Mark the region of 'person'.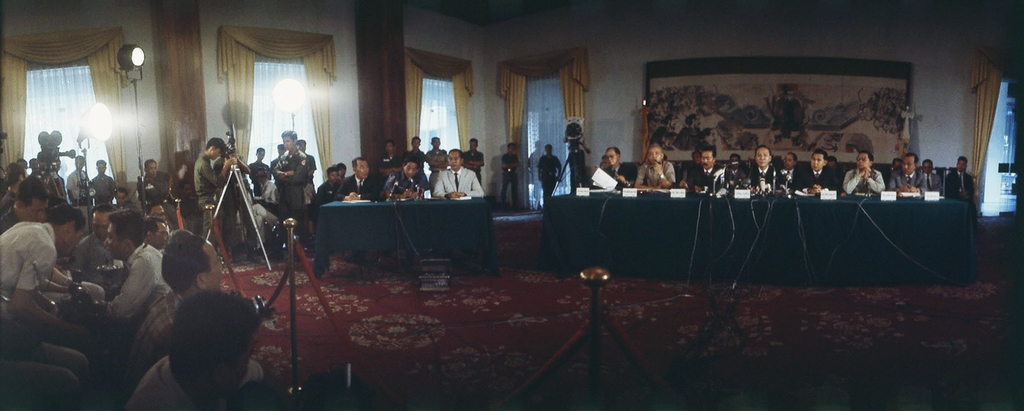
Region: (439,150,486,197).
